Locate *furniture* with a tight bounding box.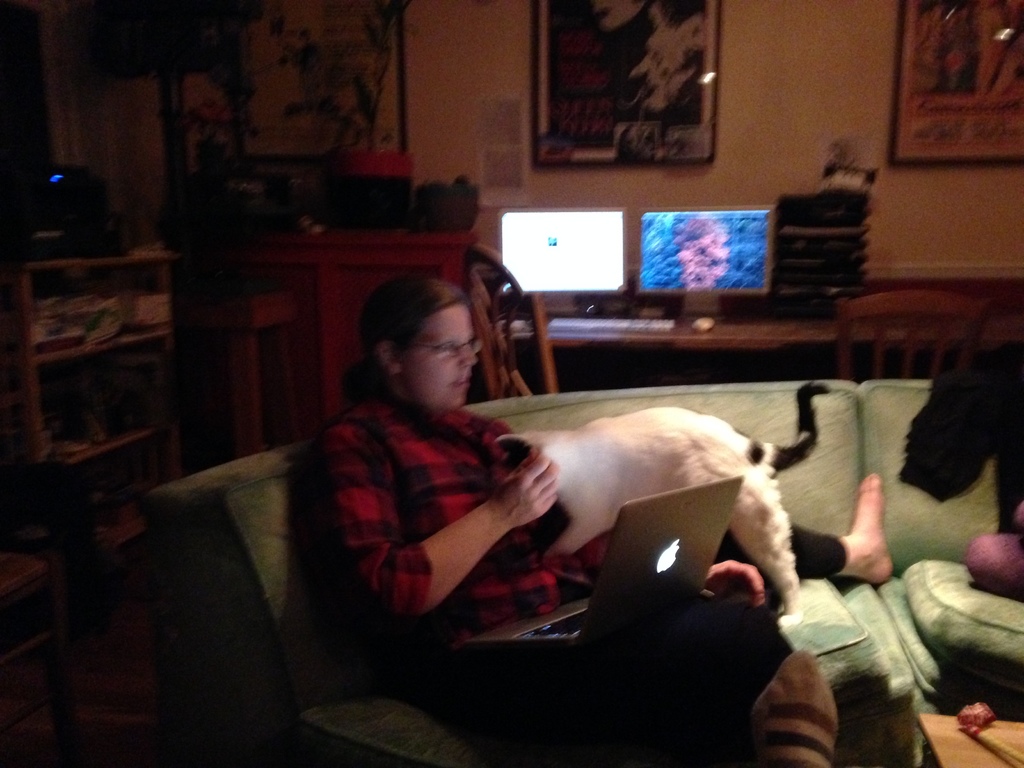
[141,375,1023,767].
